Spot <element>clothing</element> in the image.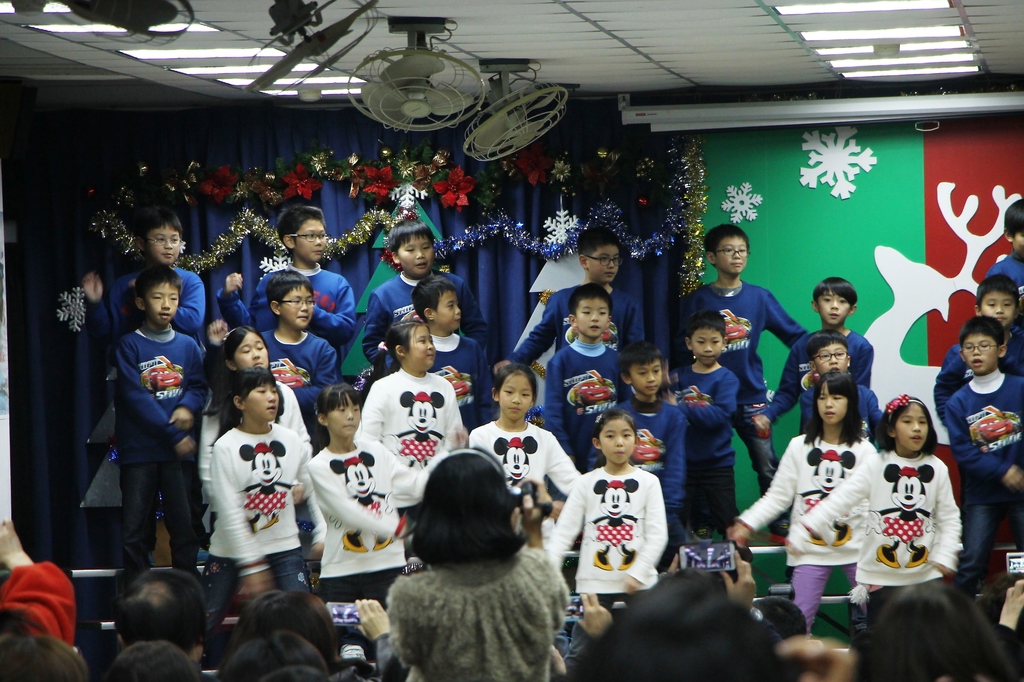
<element>clothing</element> found at box(467, 414, 589, 498).
